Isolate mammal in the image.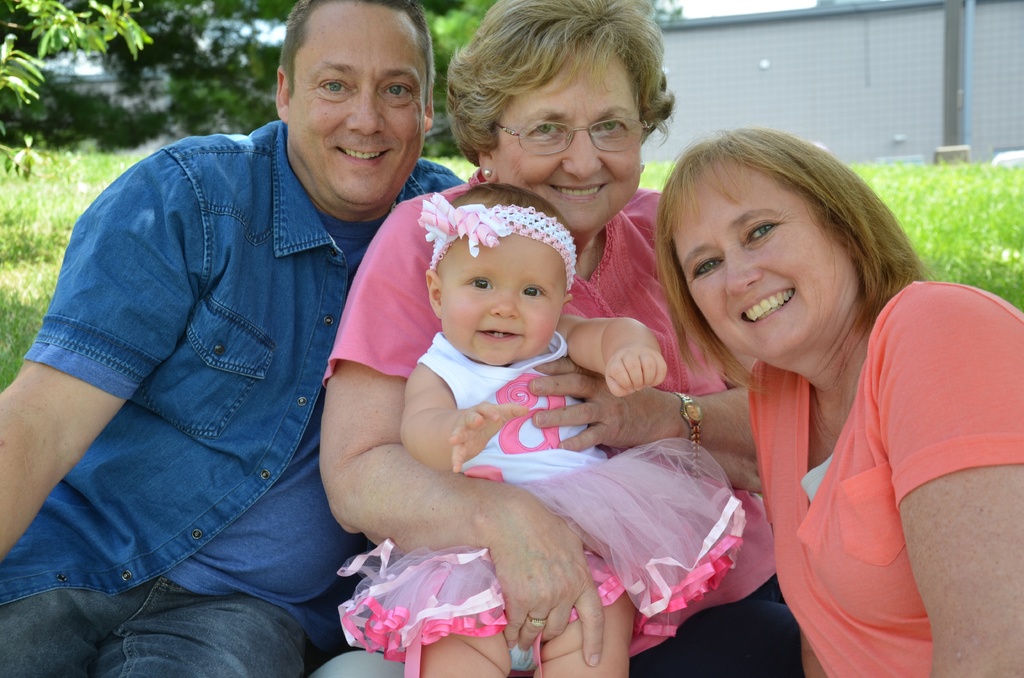
Isolated region: x1=620 y1=141 x2=1021 y2=639.
